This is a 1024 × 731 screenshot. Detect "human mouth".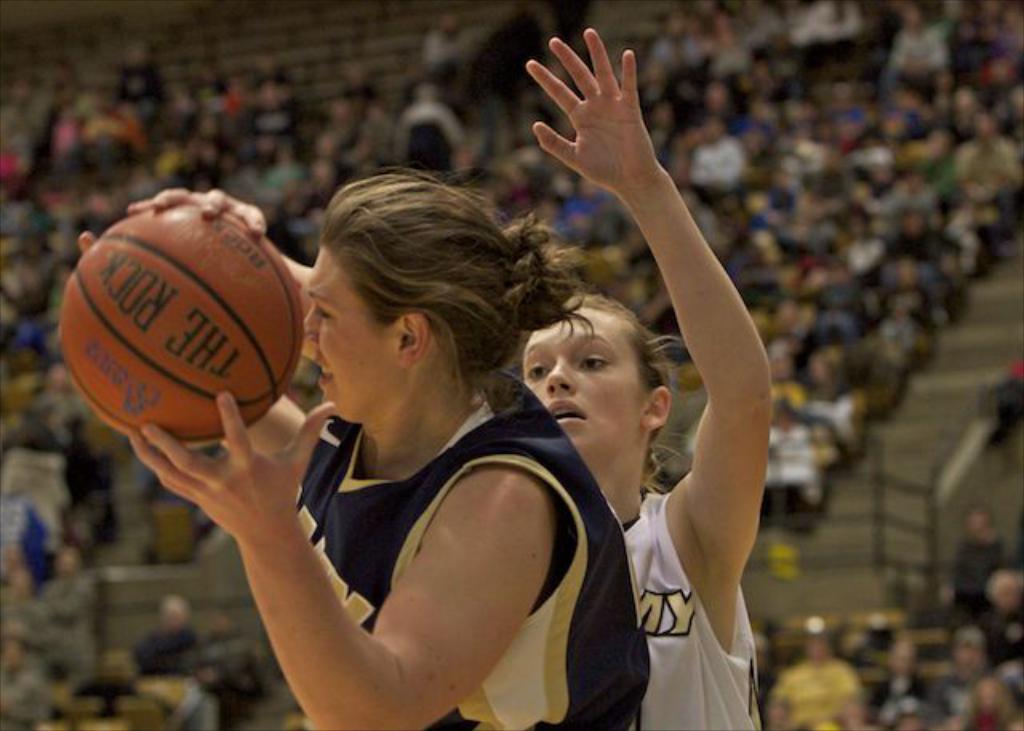
<box>318,358,330,385</box>.
